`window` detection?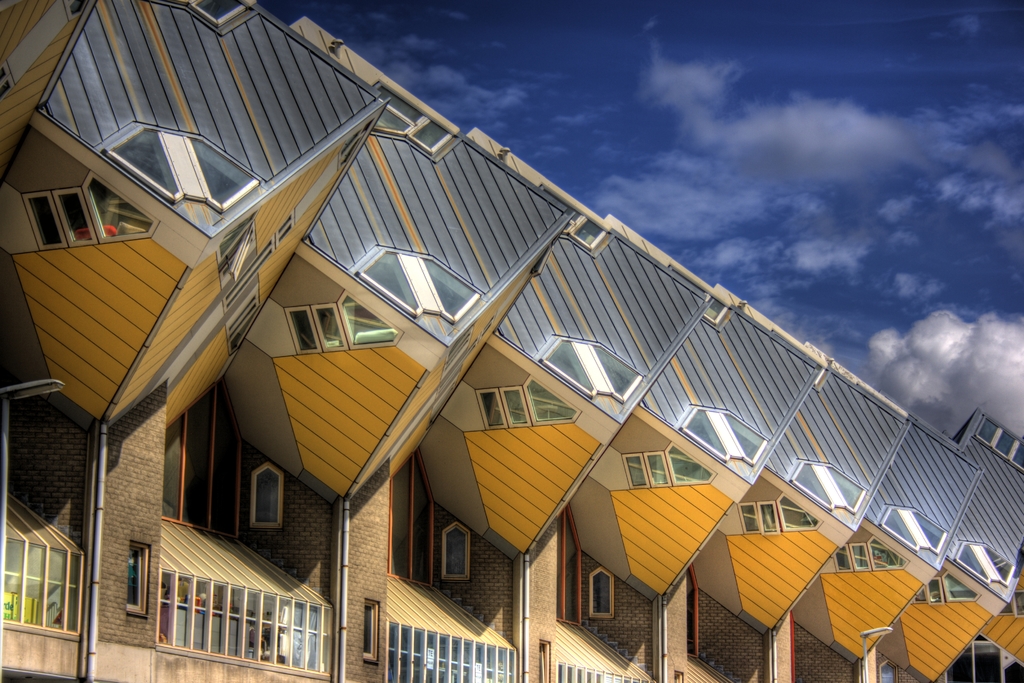
bbox=(277, 206, 294, 247)
